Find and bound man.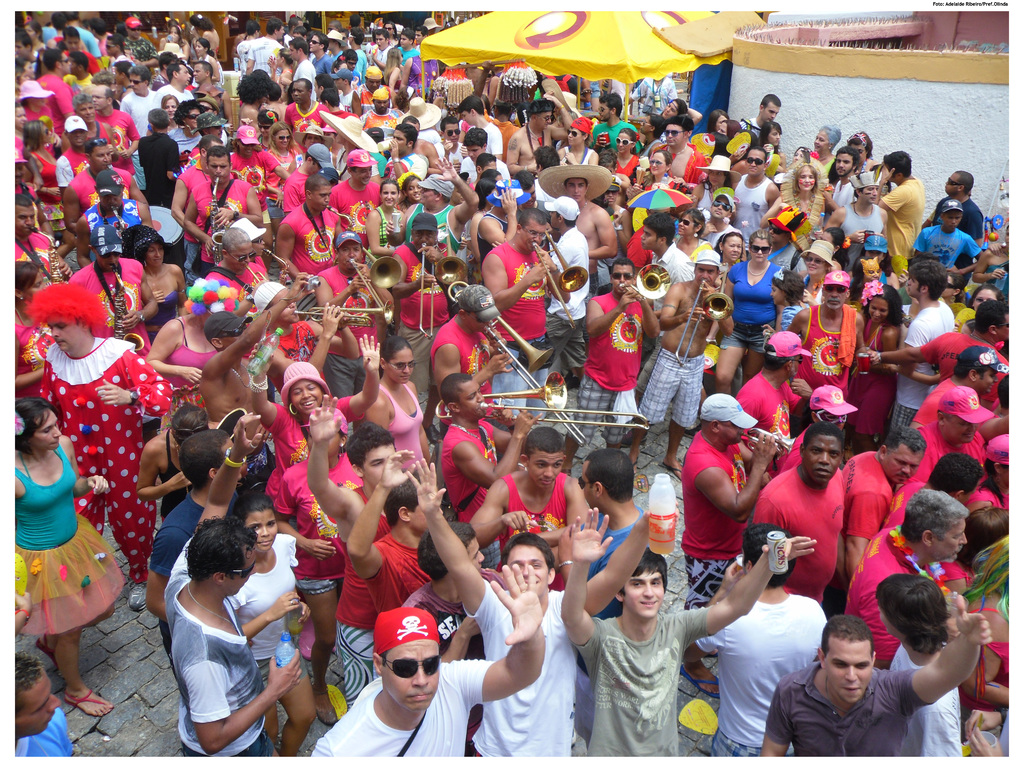
Bound: bbox=[554, 119, 603, 173].
